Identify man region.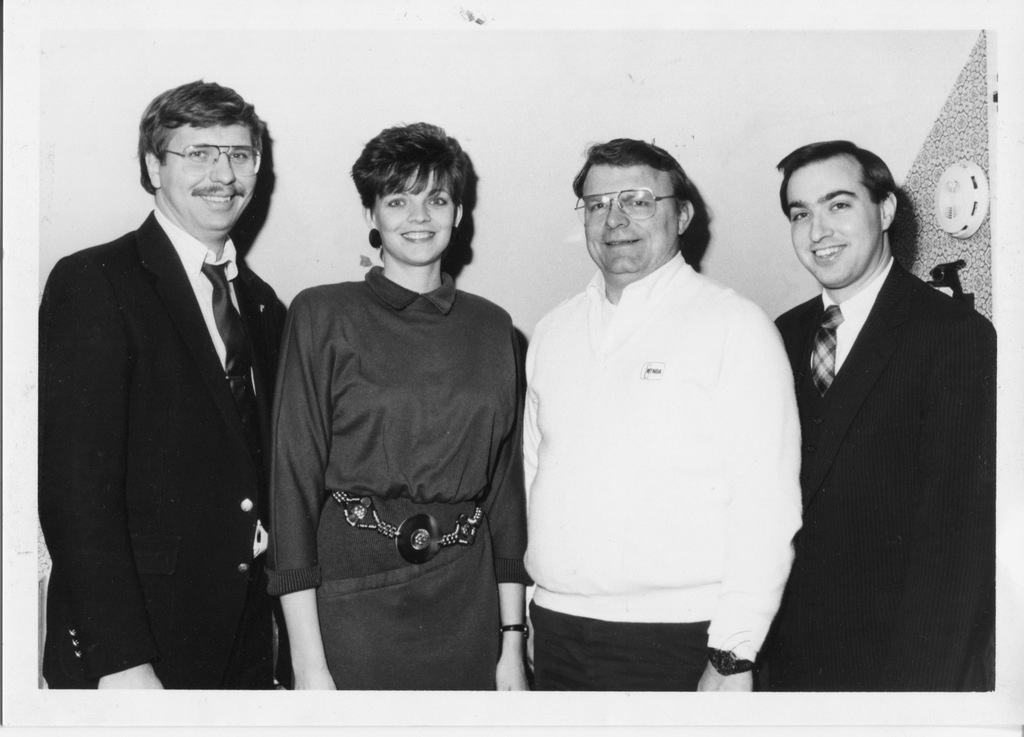
Region: <bbox>39, 79, 291, 693</bbox>.
